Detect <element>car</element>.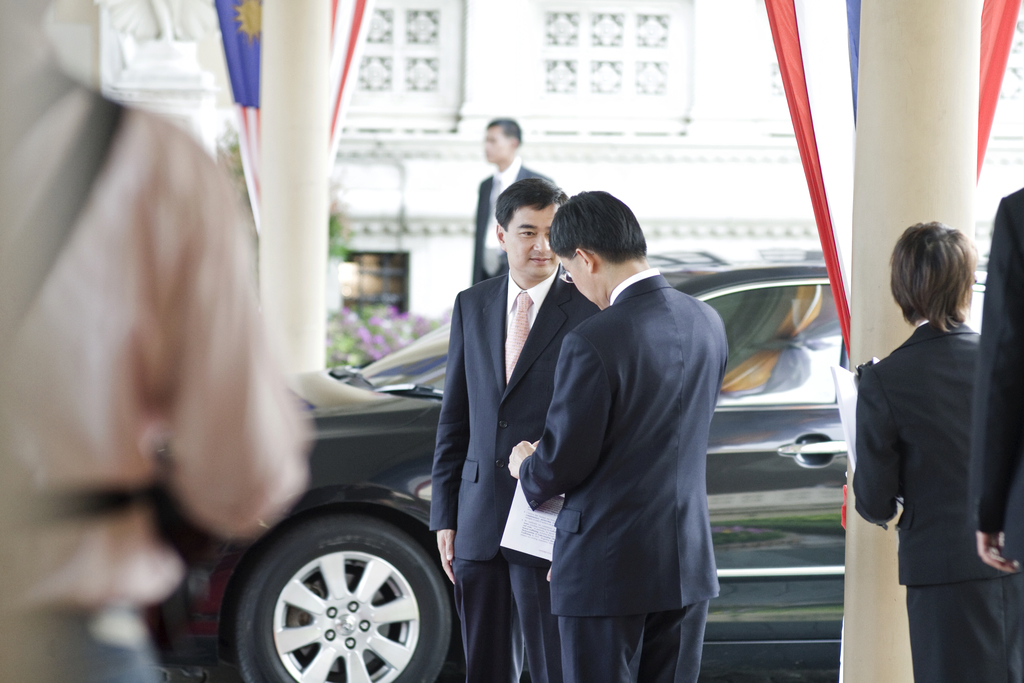
Detected at 152/243/845/682.
